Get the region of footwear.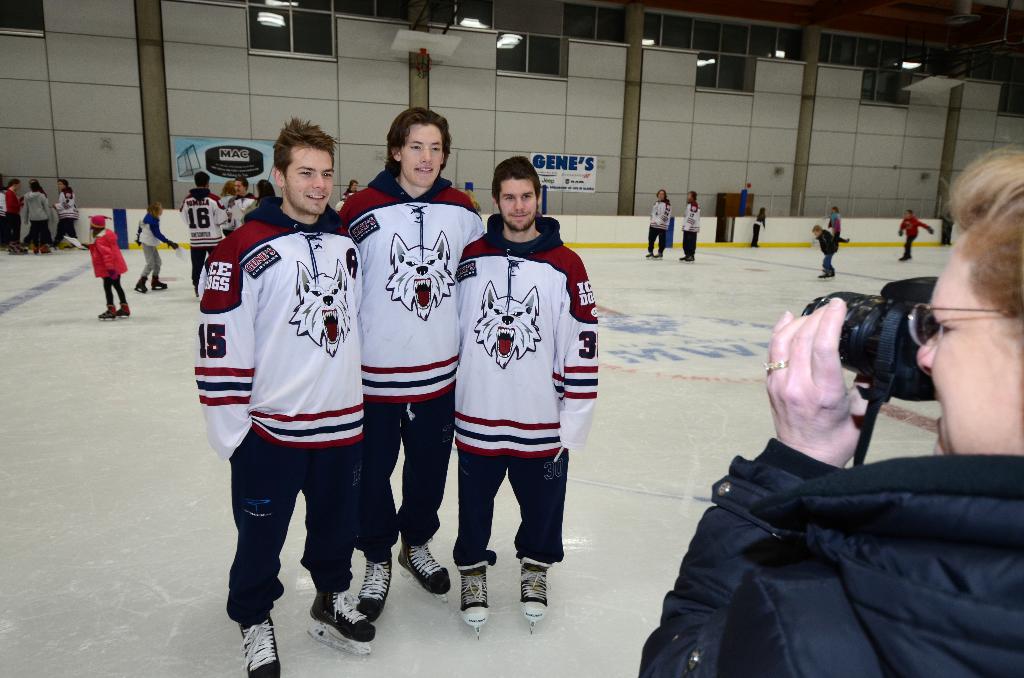
region(653, 251, 664, 257).
